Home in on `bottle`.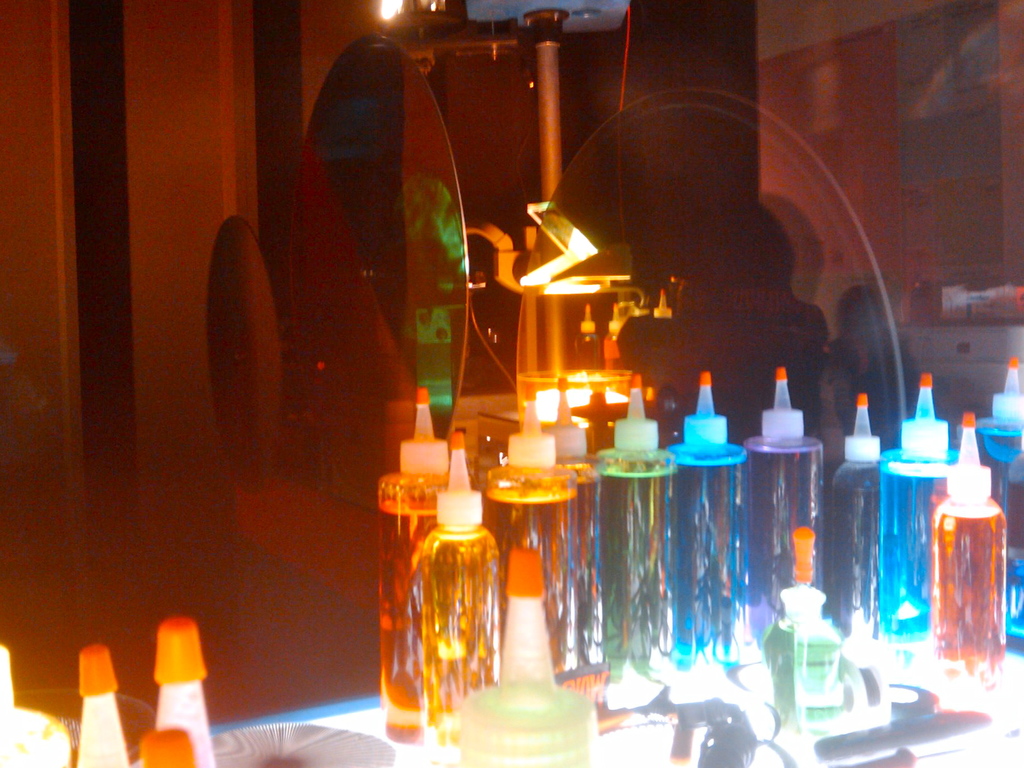
Homed in at Rect(68, 639, 145, 767).
